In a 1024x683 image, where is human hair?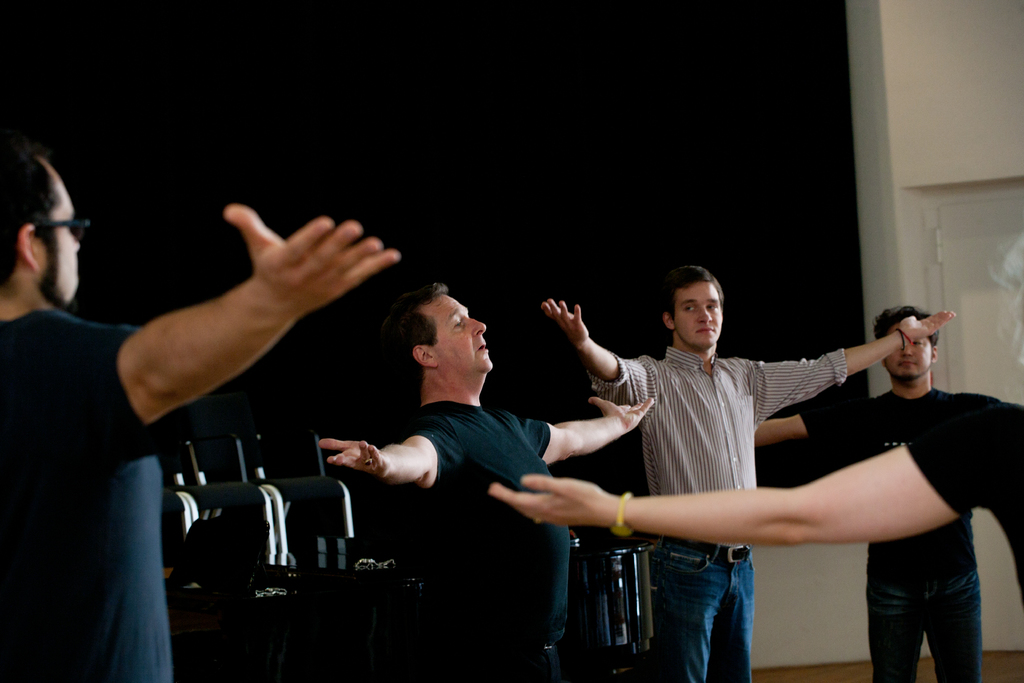
bbox=(665, 263, 723, 327).
